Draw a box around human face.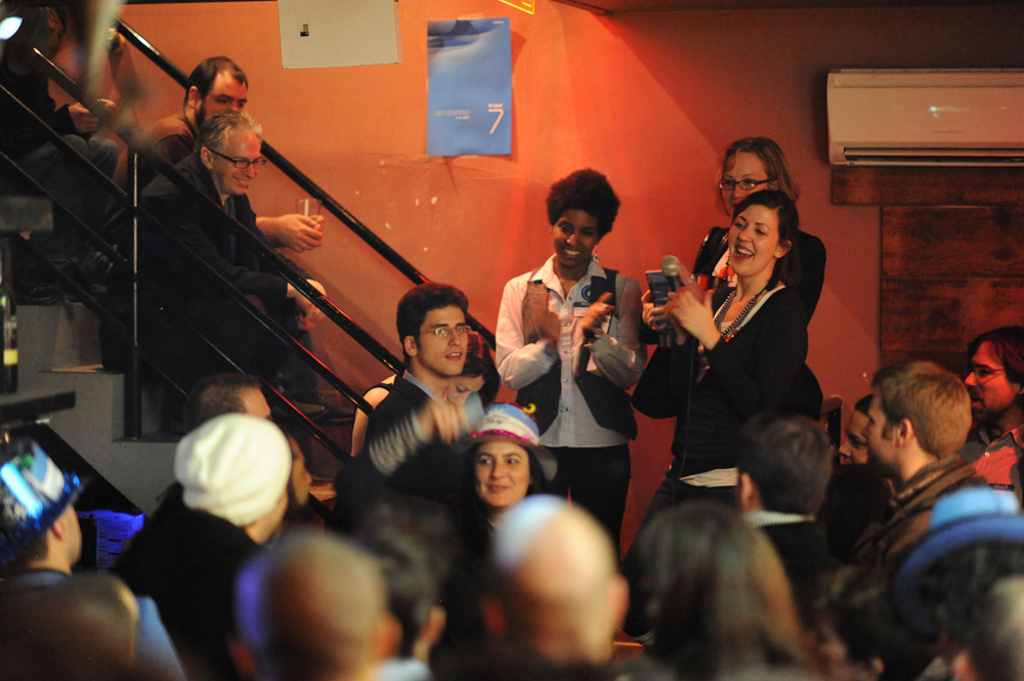
Rect(968, 339, 1015, 419).
